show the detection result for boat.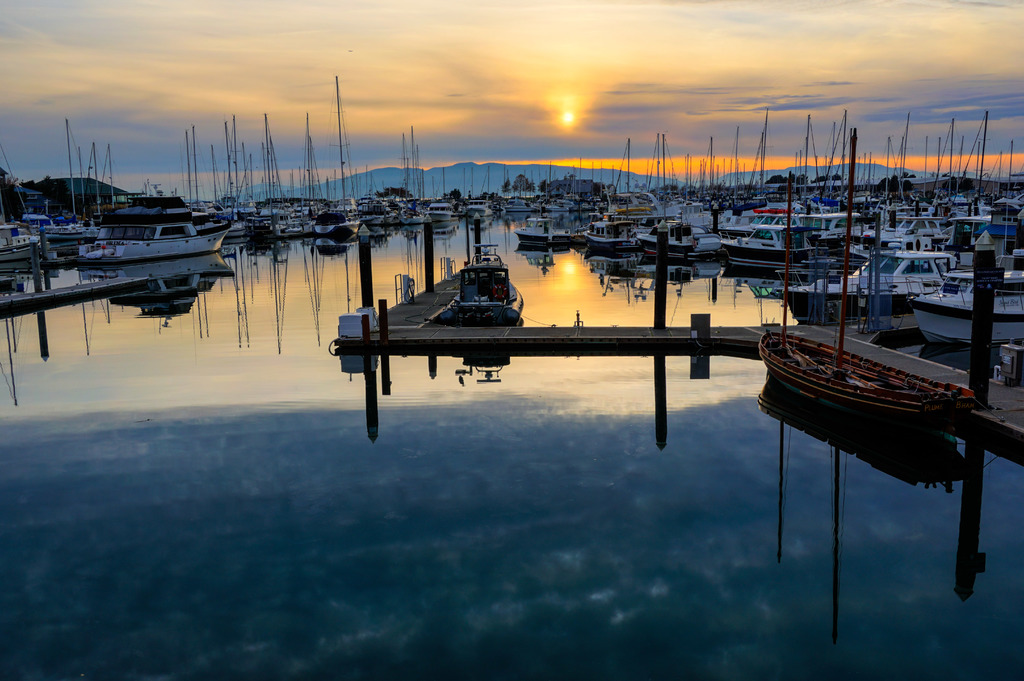
[x1=878, y1=136, x2=938, y2=249].
